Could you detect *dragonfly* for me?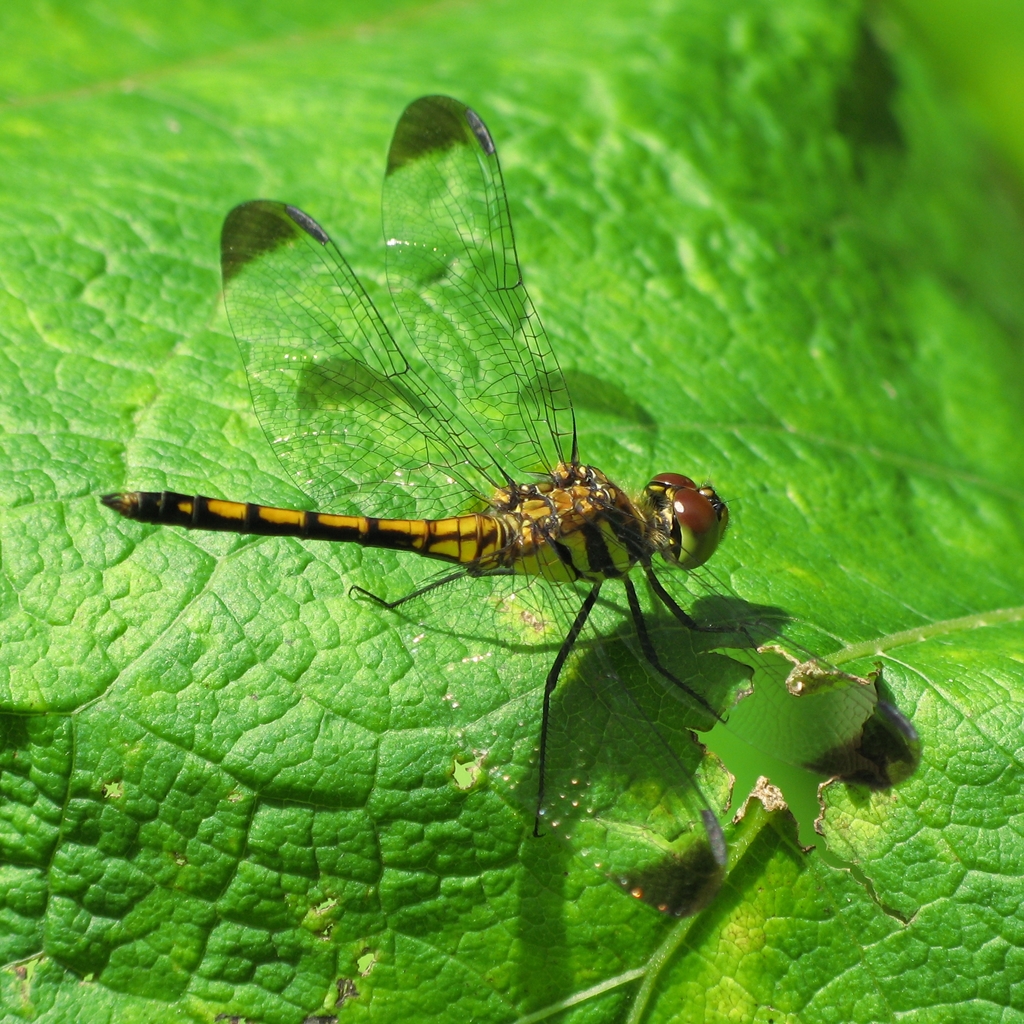
Detection result: <region>102, 95, 923, 922</region>.
